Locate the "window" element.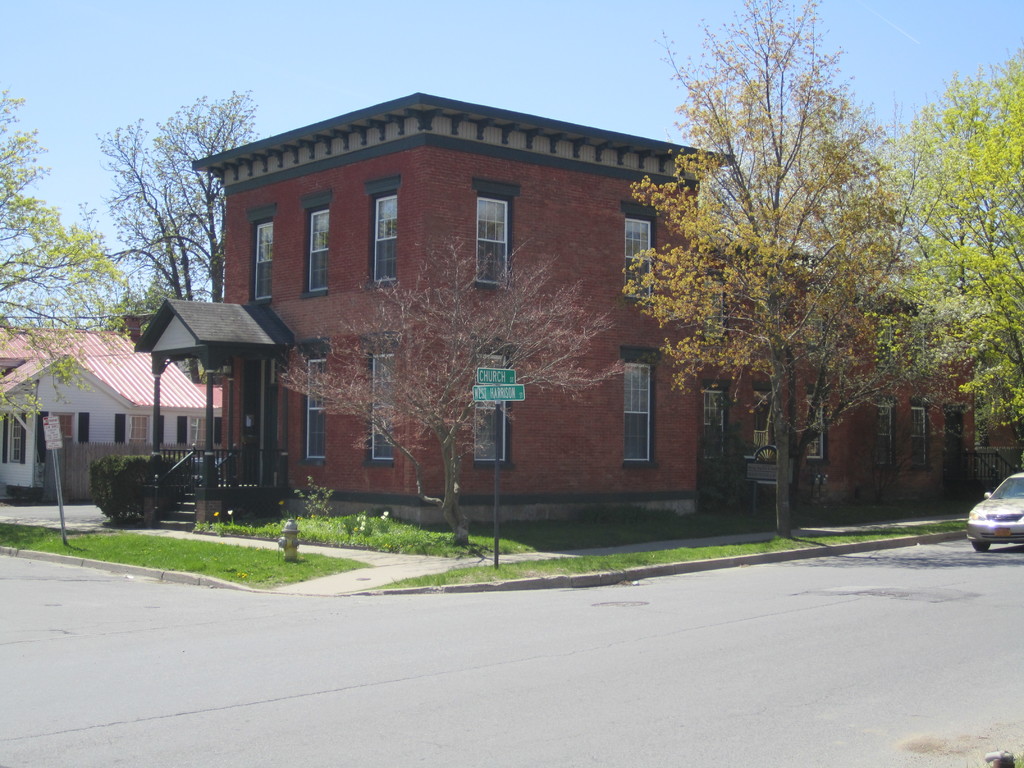
Element bbox: region(296, 336, 328, 464).
